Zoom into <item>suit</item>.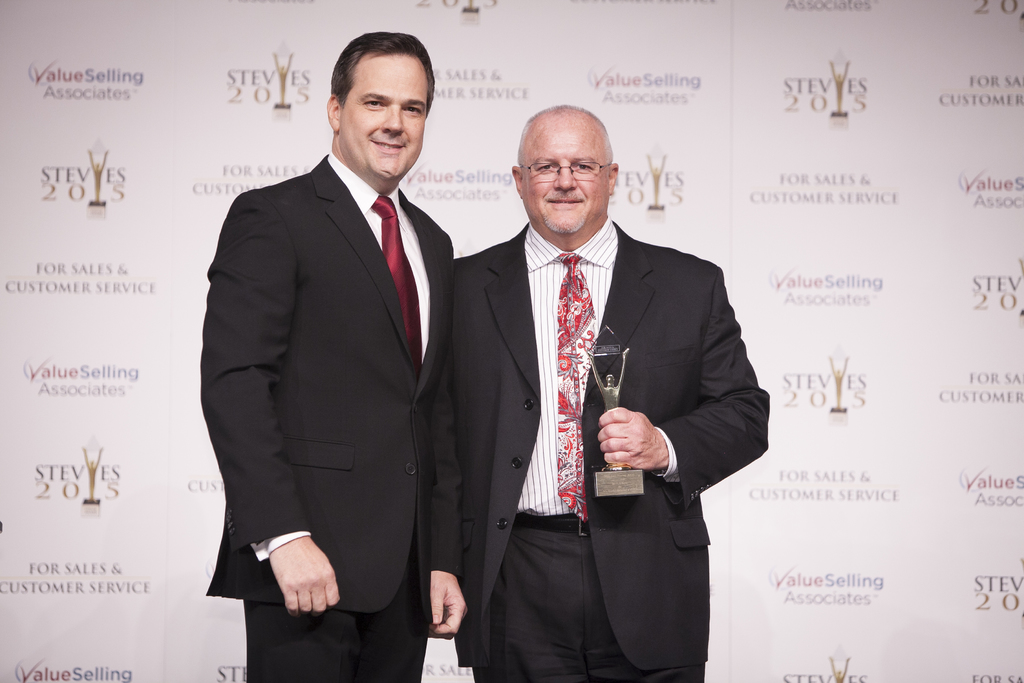
Zoom target: box(438, 123, 755, 670).
